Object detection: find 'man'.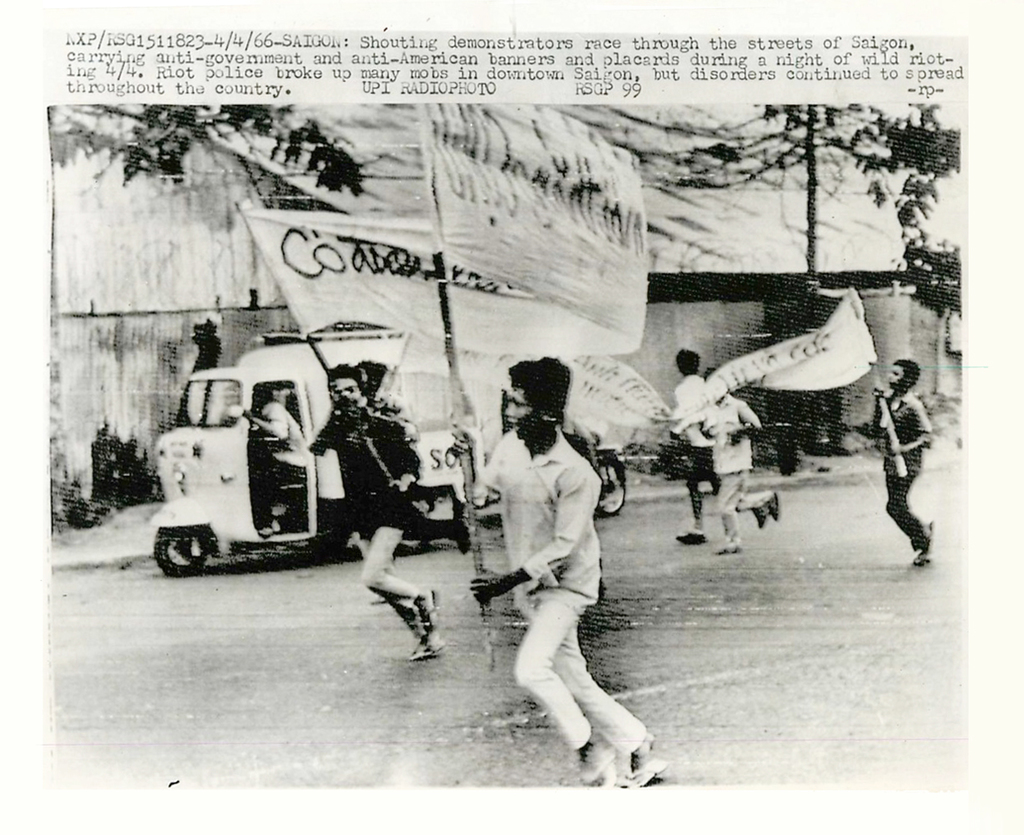
[left=443, top=357, right=651, bottom=795].
